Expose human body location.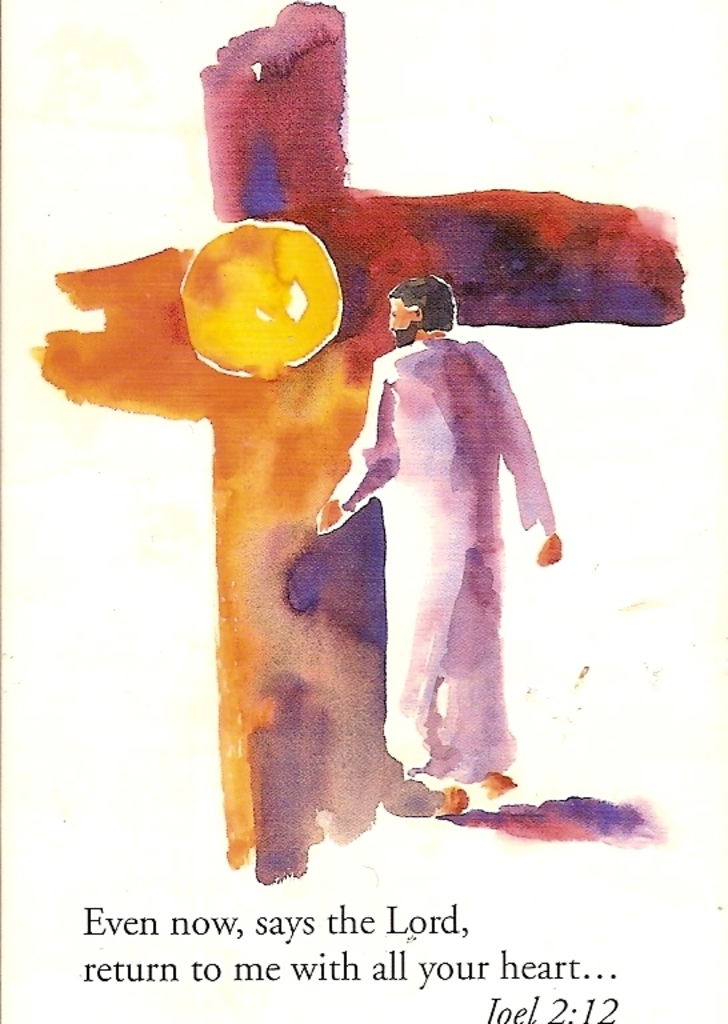
Exposed at rect(313, 269, 561, 817).
